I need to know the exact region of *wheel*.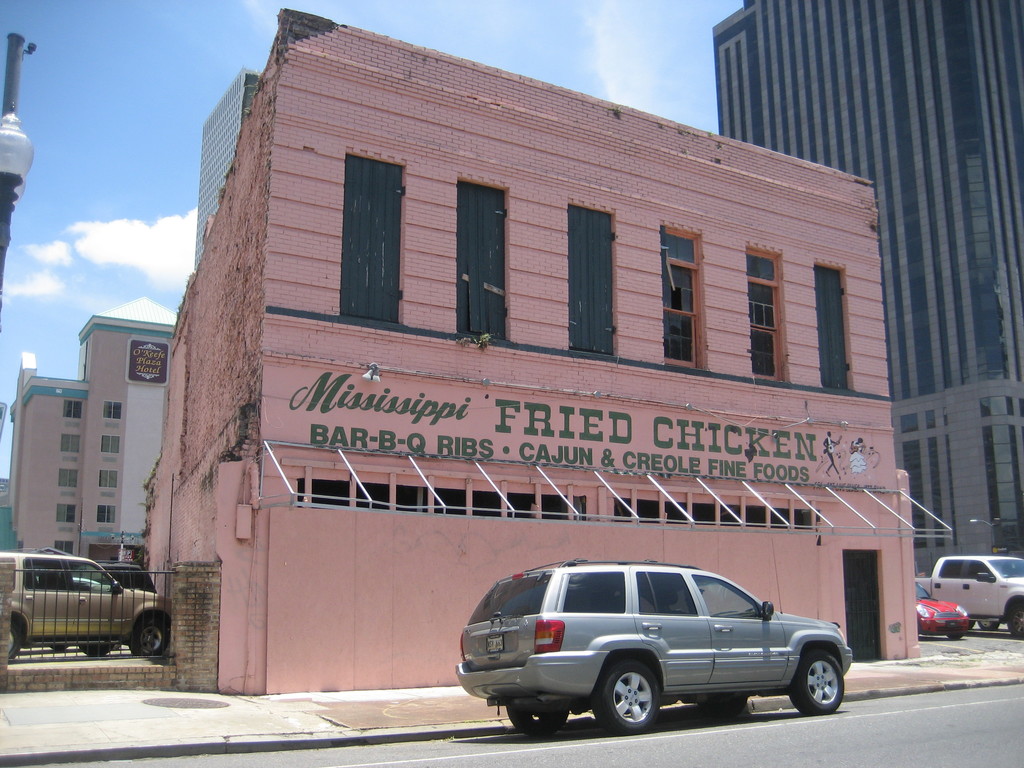
Region: bbox(507, 709, 564, 740).
